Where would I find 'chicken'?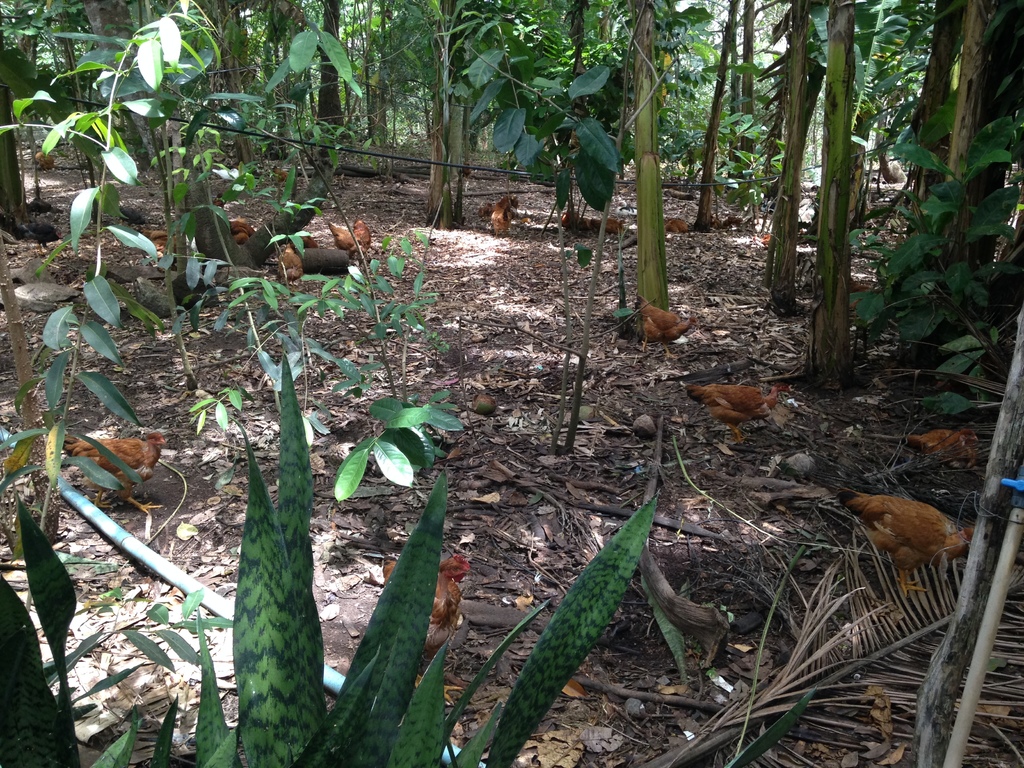
At [left=20, top=211, right=65, bottom=260].
